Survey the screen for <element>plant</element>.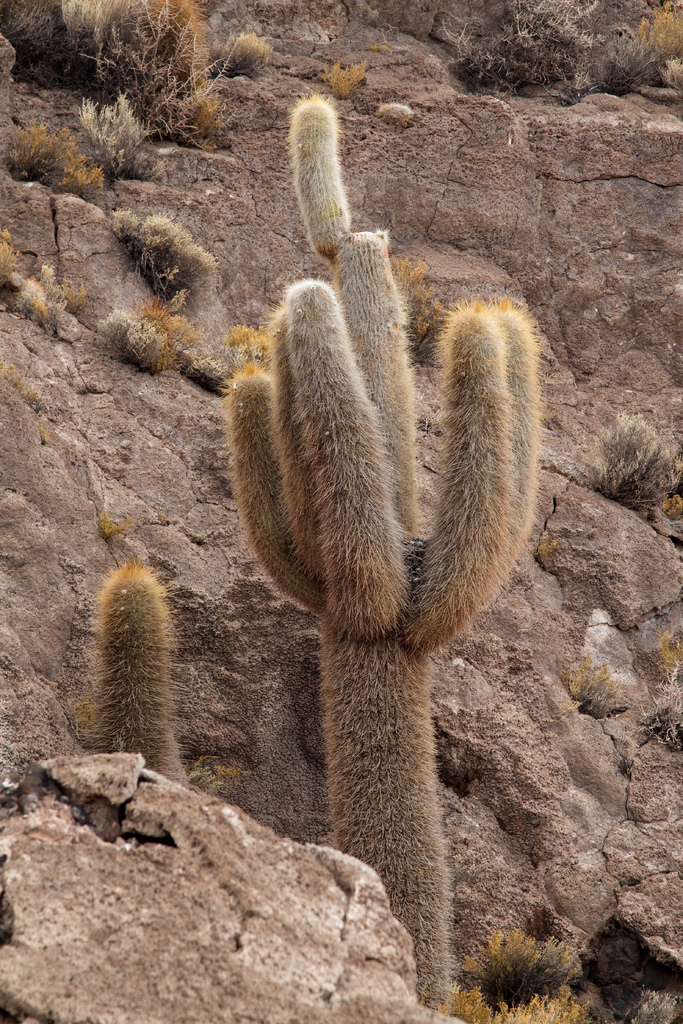
Survey found: x1=98, y1=295, x2=217, y2=376.
